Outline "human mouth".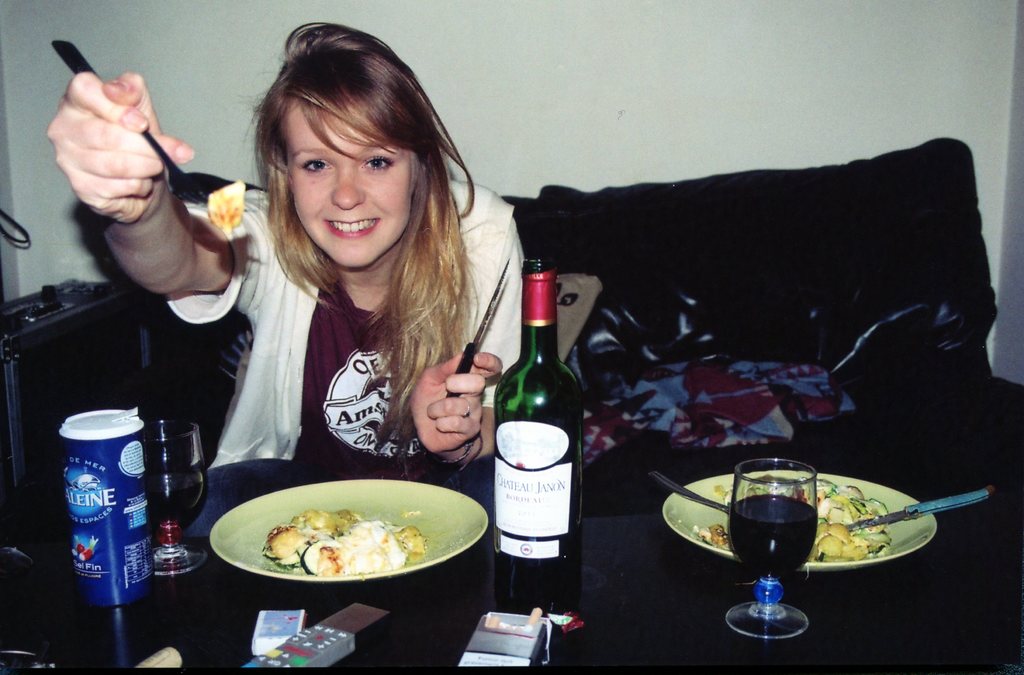
Outline: 321,214,381,241.
